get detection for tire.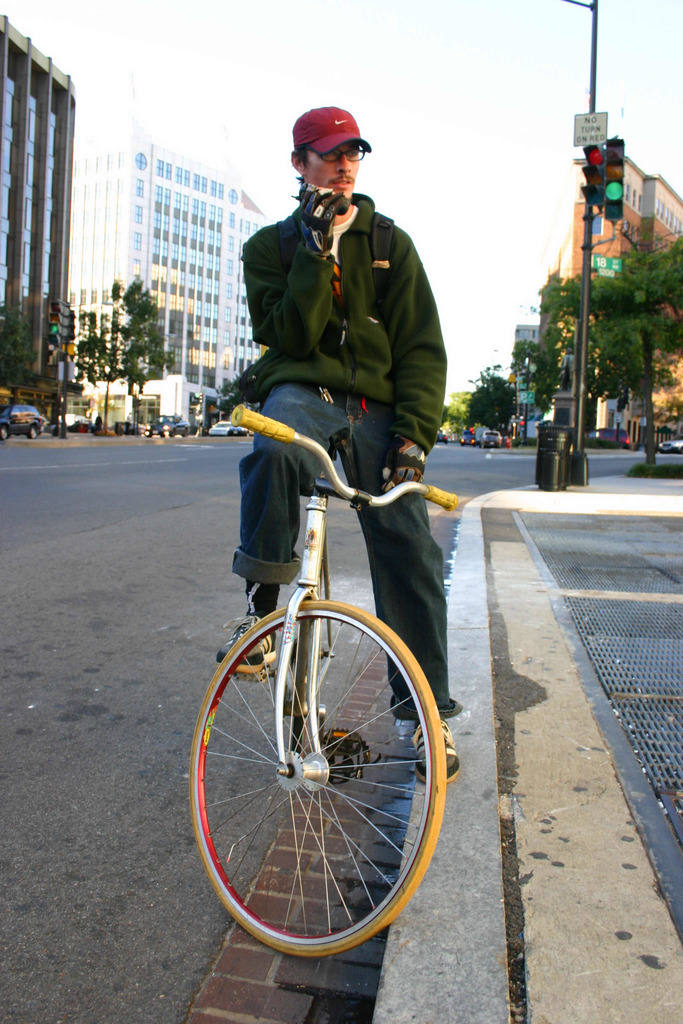
Detection: (left=29, top=421, right=40, bottom=439).
